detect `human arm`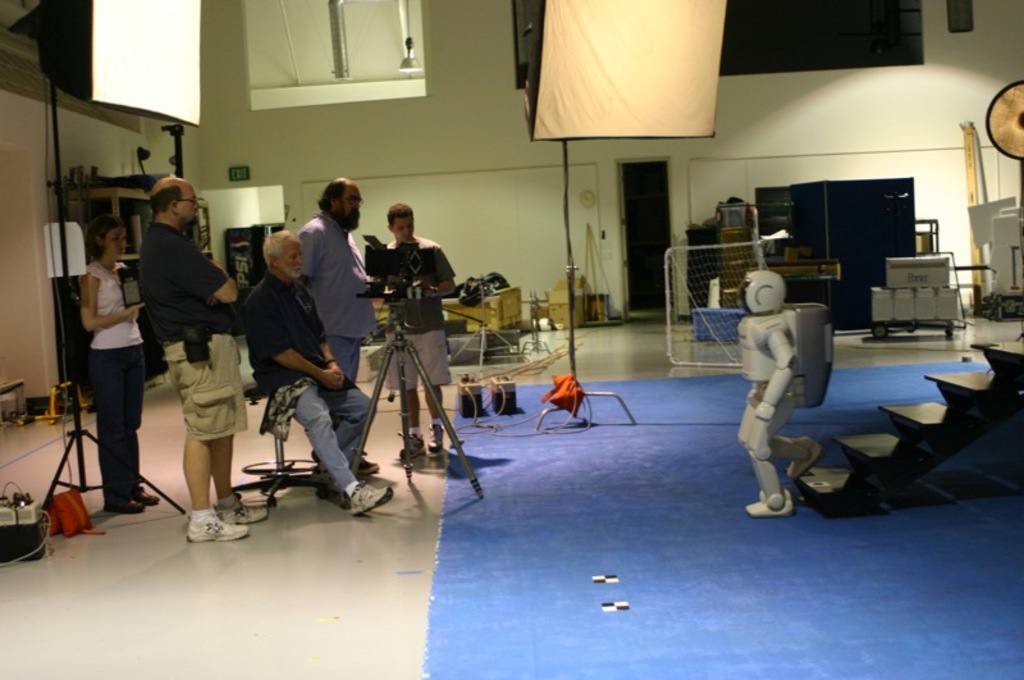
box=[751, 318, 792, 419]
